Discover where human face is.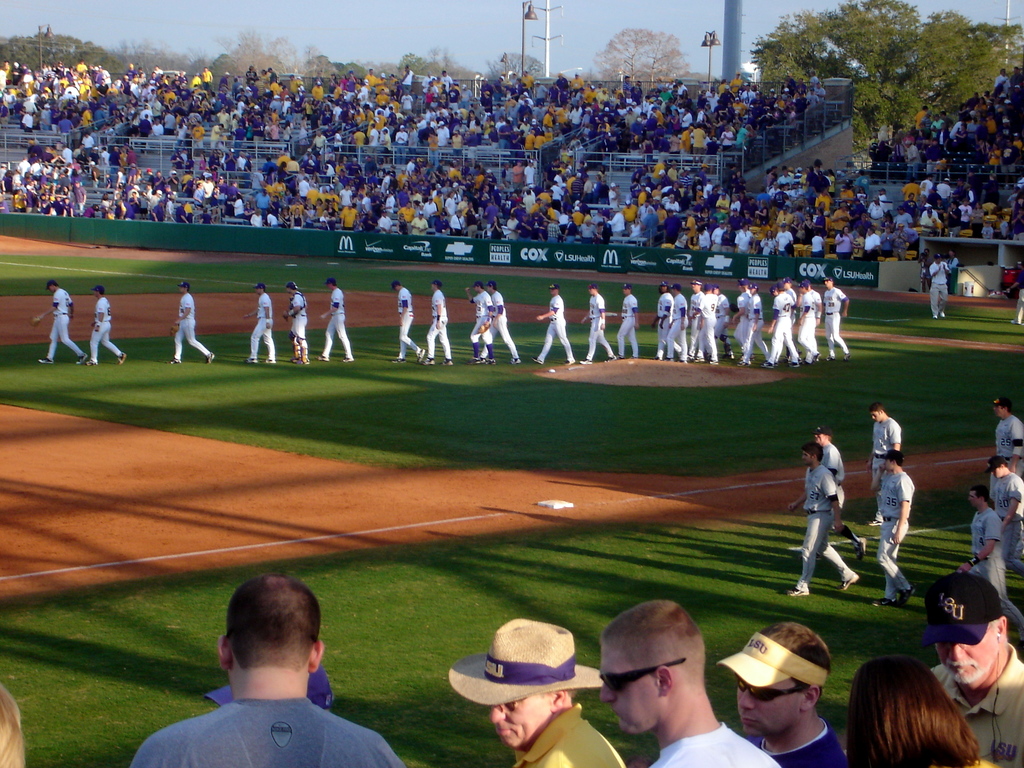
Discovered at box=[710, 287, 718, 295].
